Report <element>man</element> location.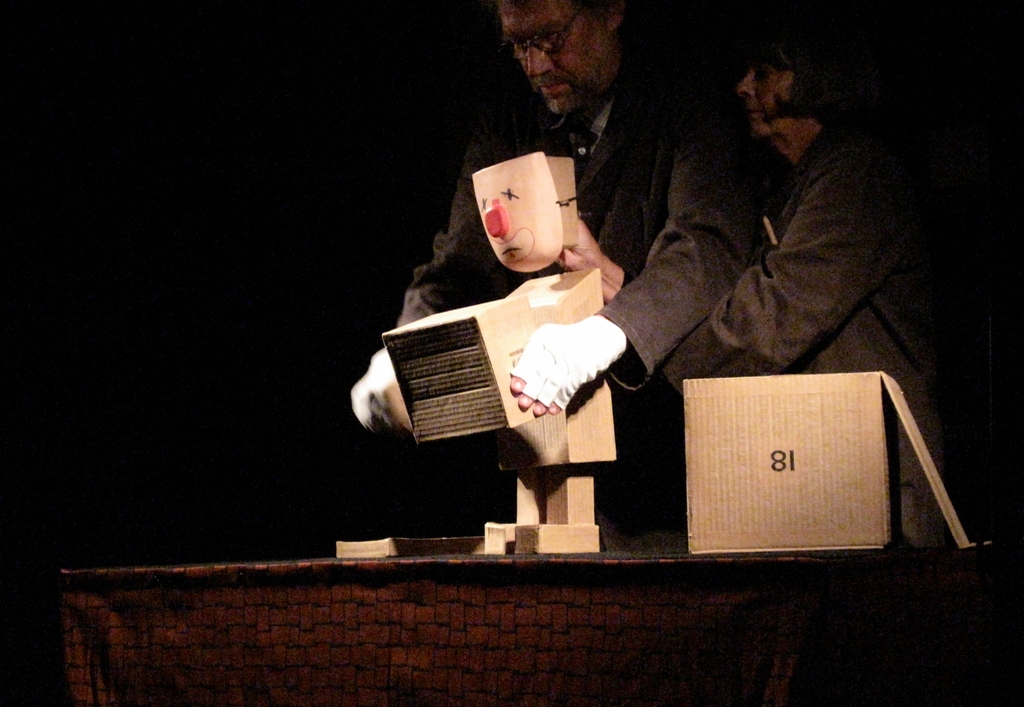
Report: box(348, 0, 761, 544).
